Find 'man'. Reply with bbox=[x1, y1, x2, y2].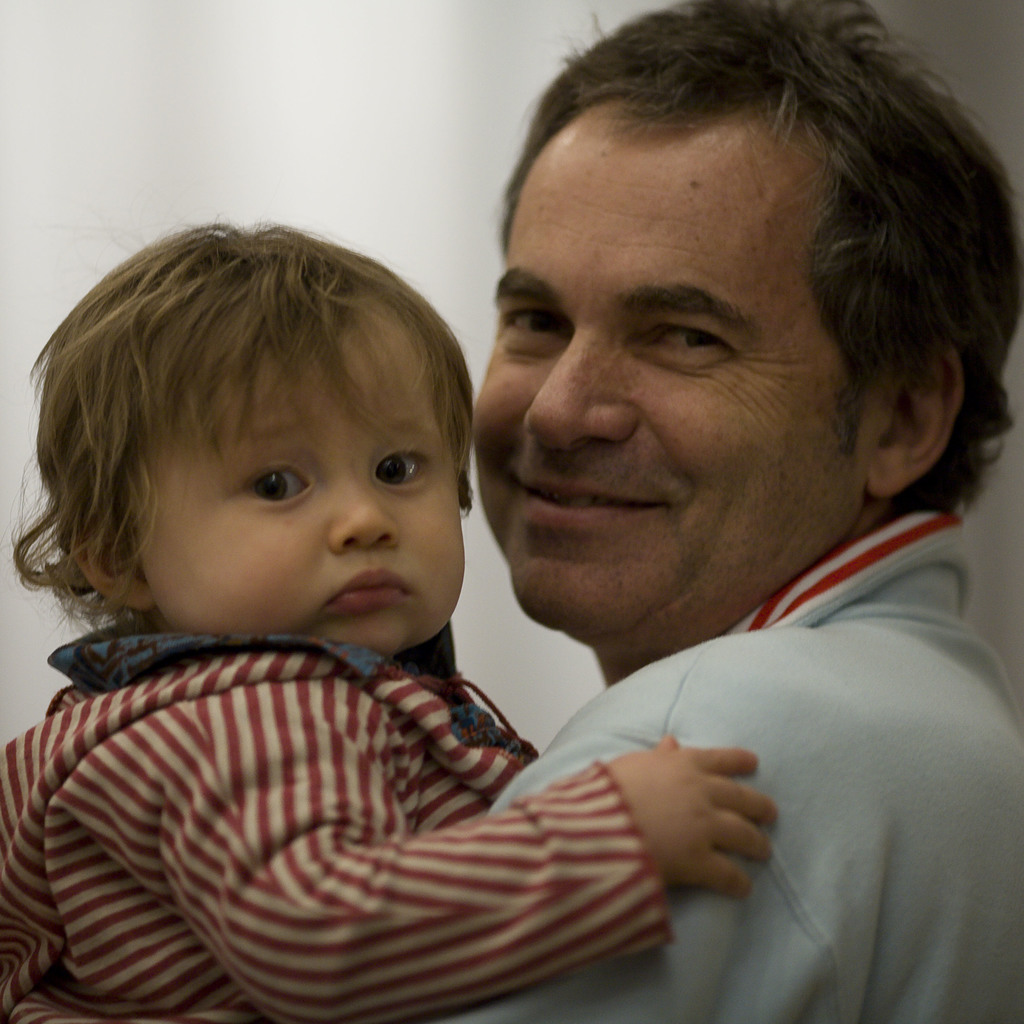
bbox=[232, 31, 1023, 972].
